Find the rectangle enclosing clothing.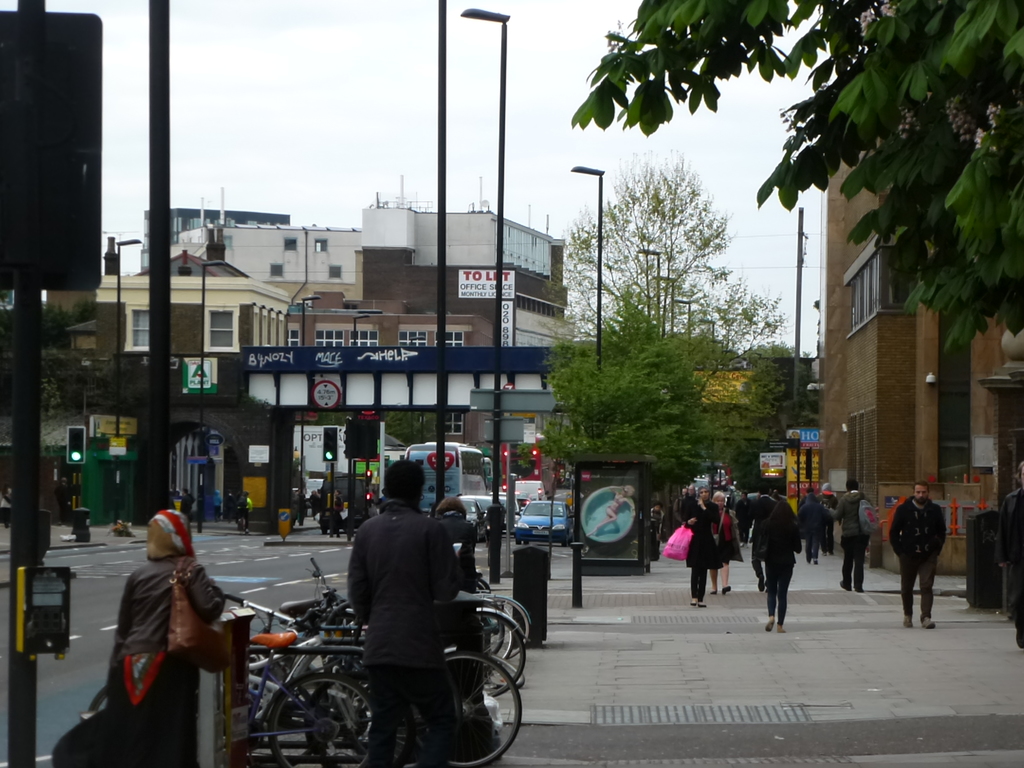
rect(680, 500, 723, 616).
